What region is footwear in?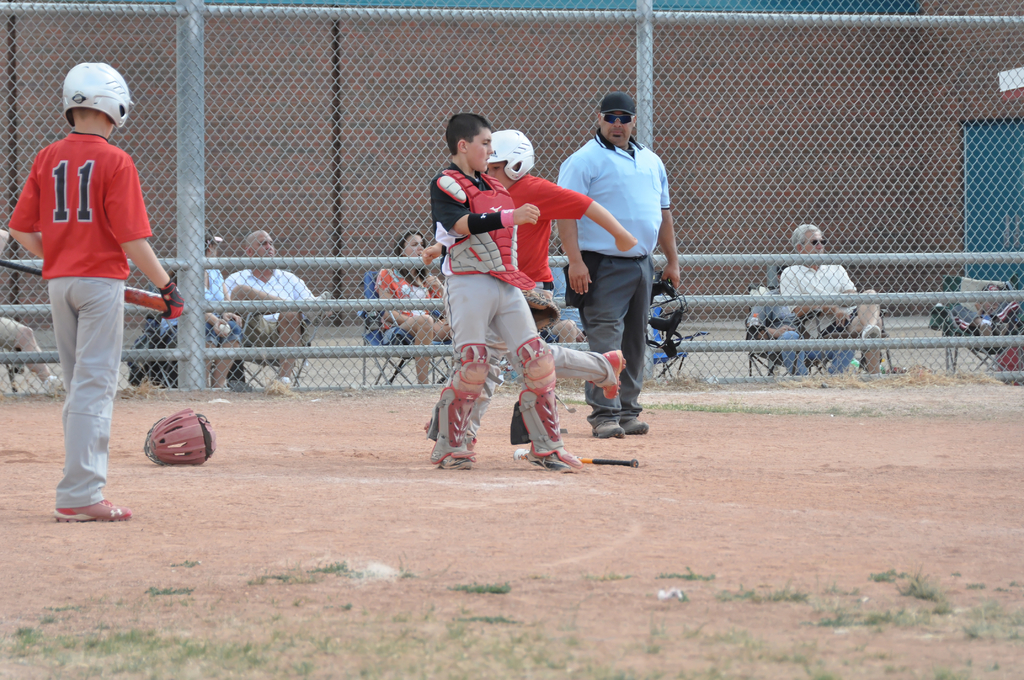
select_region(50, 499, 126, 520).
